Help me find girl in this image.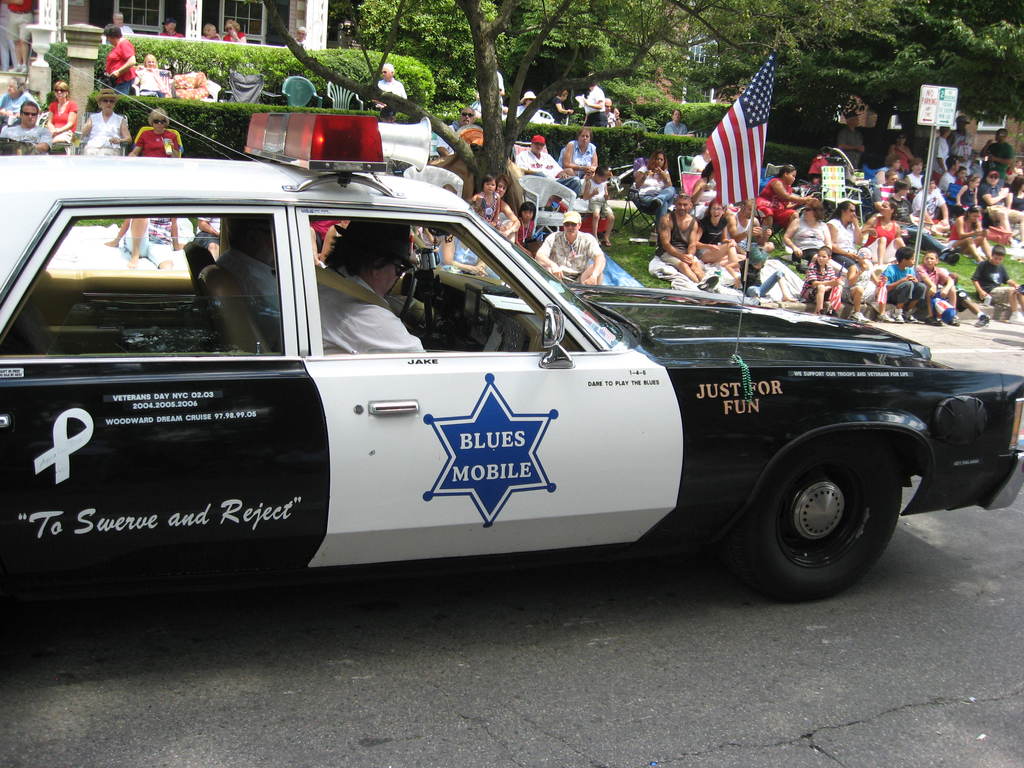
Found it: left=694, top=164, right=717, bottom=221.
